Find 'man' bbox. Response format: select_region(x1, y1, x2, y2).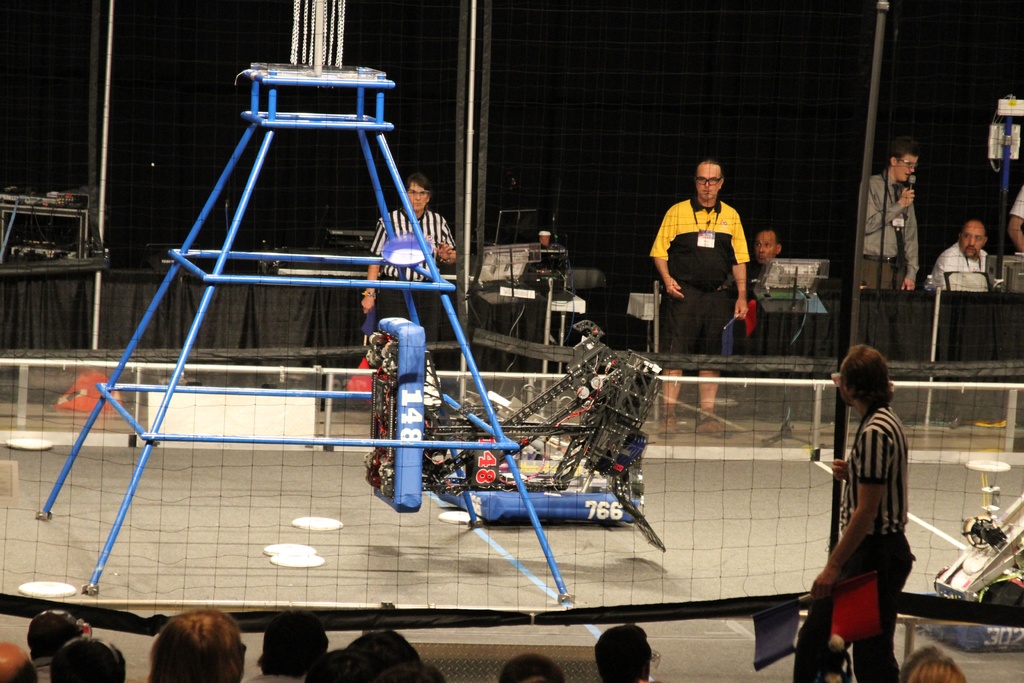
select_region(246, 617, 330, 680).
